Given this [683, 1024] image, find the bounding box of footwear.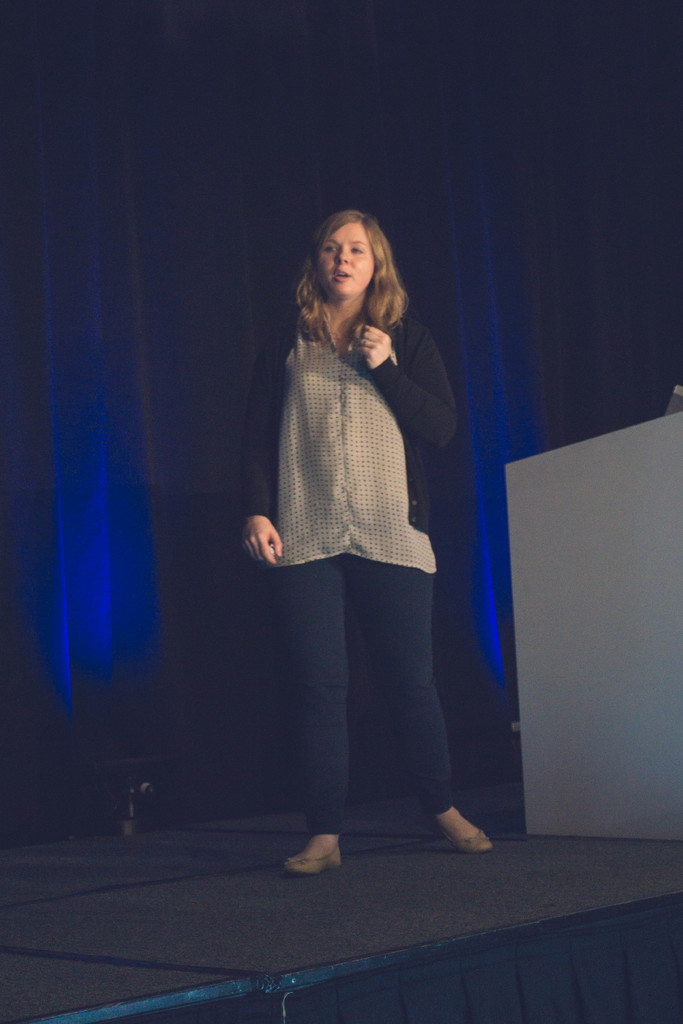
crop(286, 840, 351, 875).
